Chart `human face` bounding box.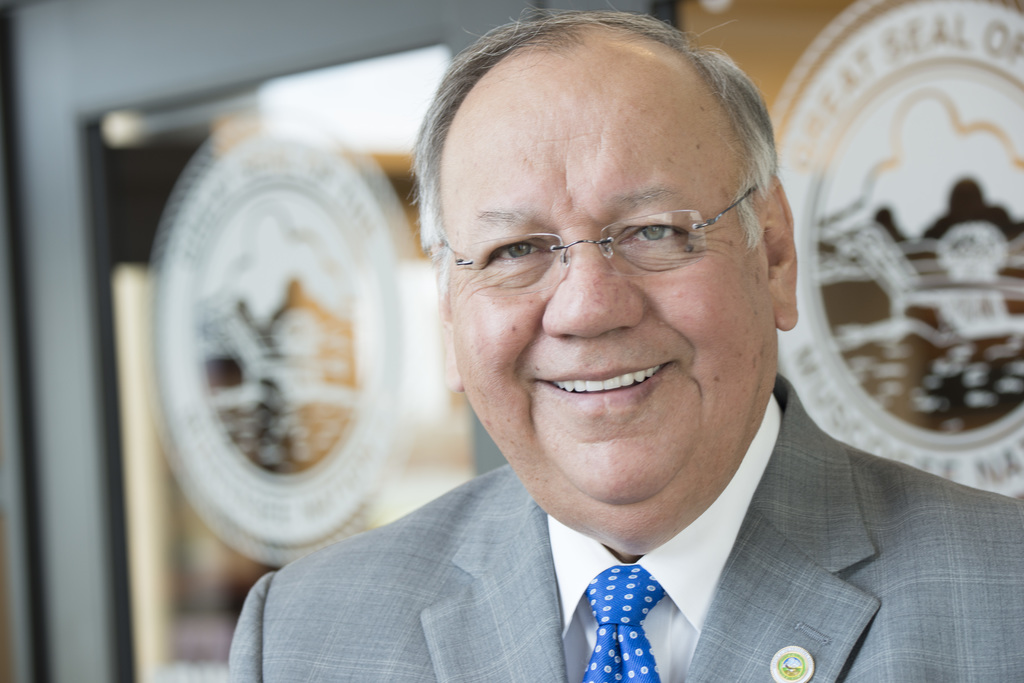
Charted: crop(445, 111, 775, 507).
